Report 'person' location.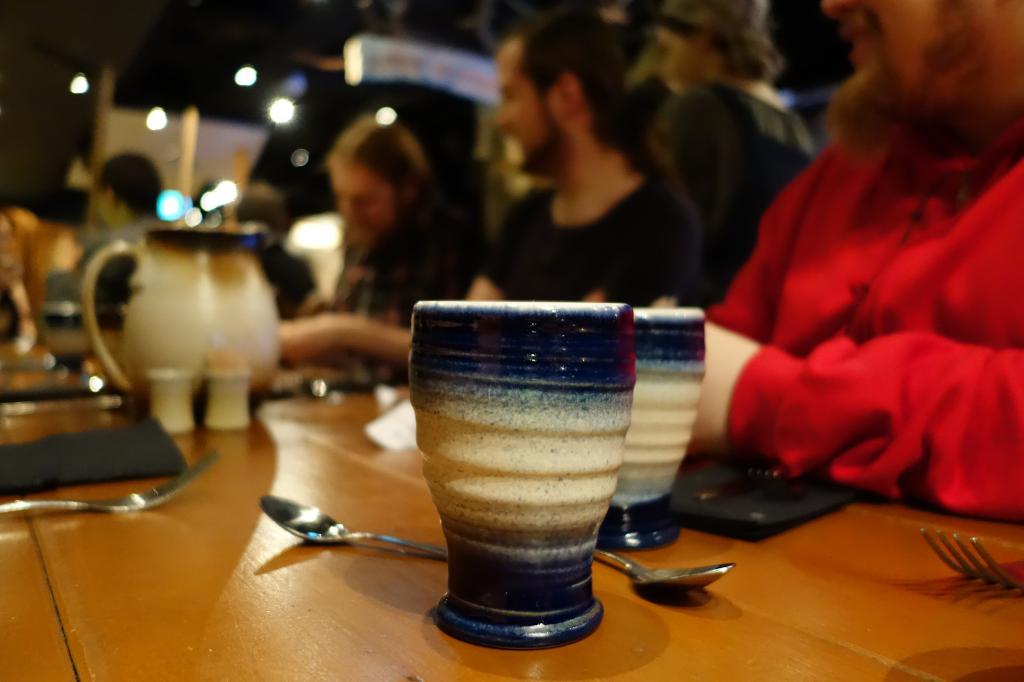
Report: [left=301, top=102, right=476, bottom=326].
